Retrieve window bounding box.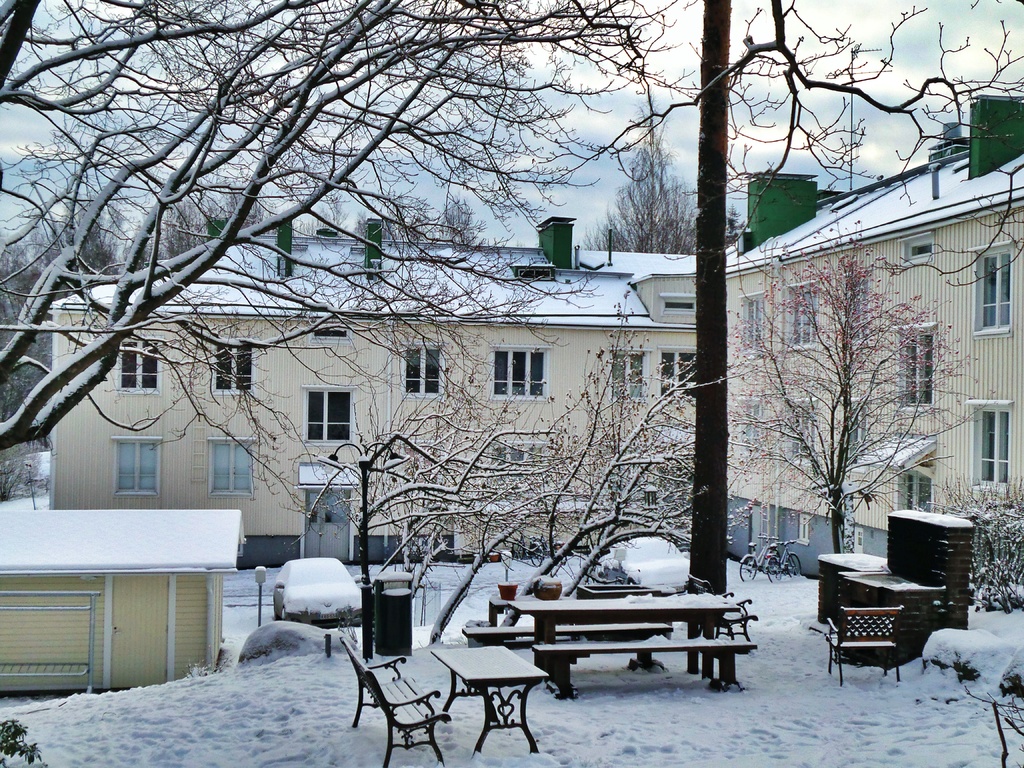
Bounding box: crop(212, 336, 256, 396).
